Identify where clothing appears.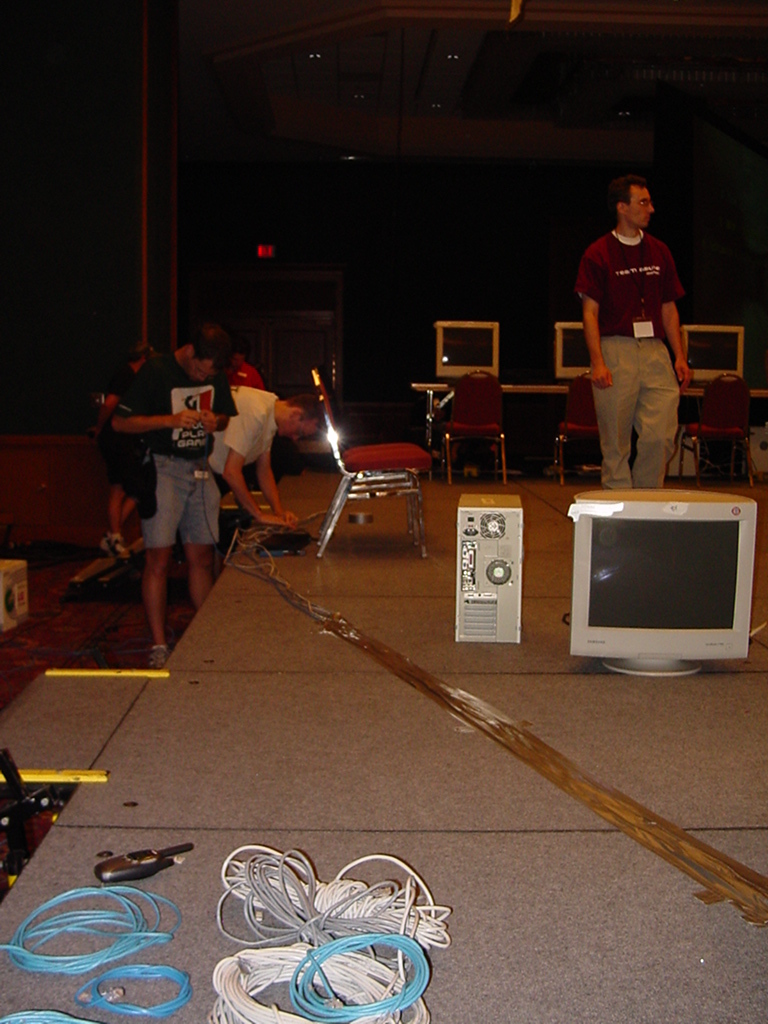
Appears at [left=574, top=234, right=679, bottom=493].
